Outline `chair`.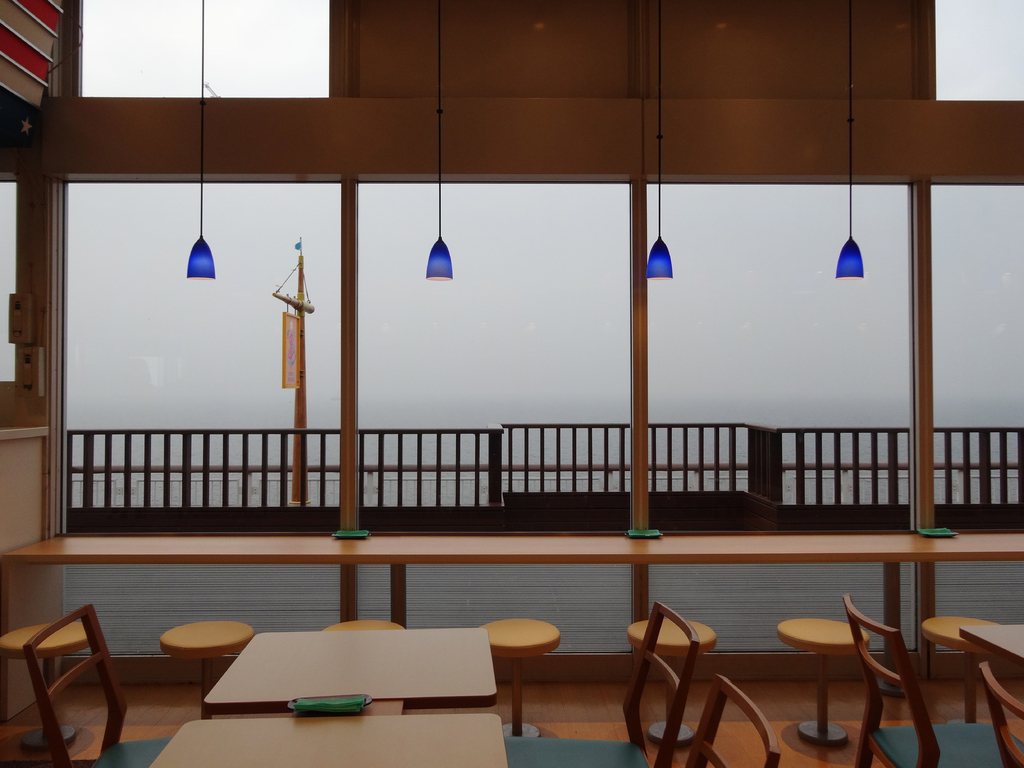
Outline: (504,600,700,767).
